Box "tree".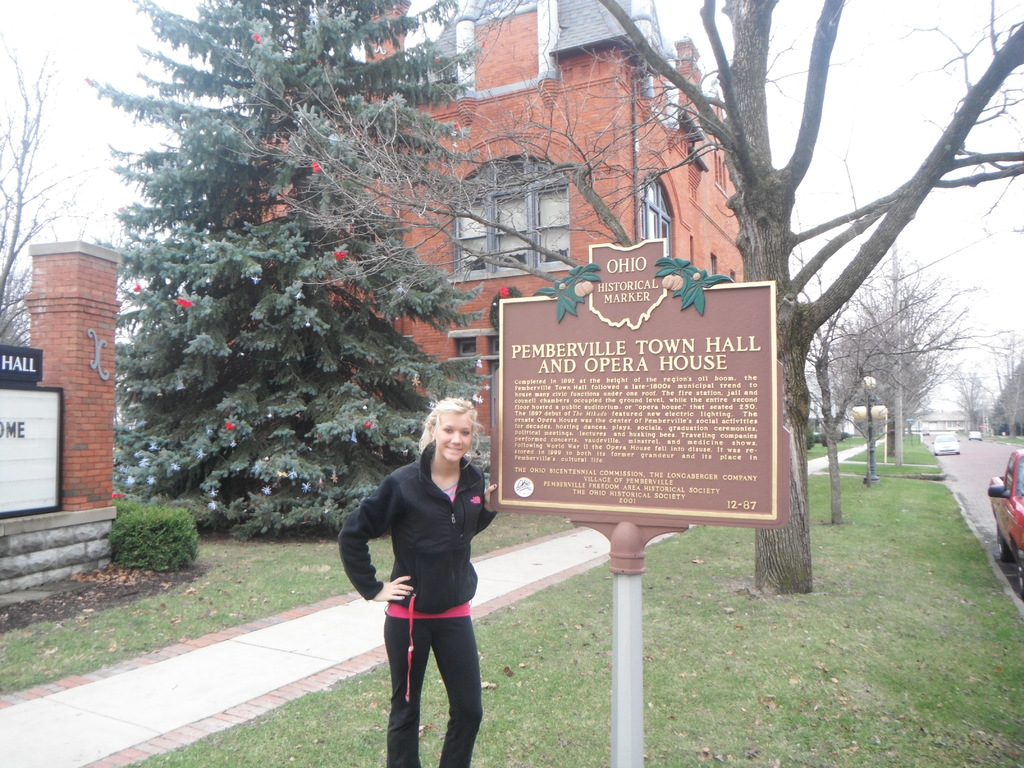
x1=404, y1=0, x2=1023, y2=595.
